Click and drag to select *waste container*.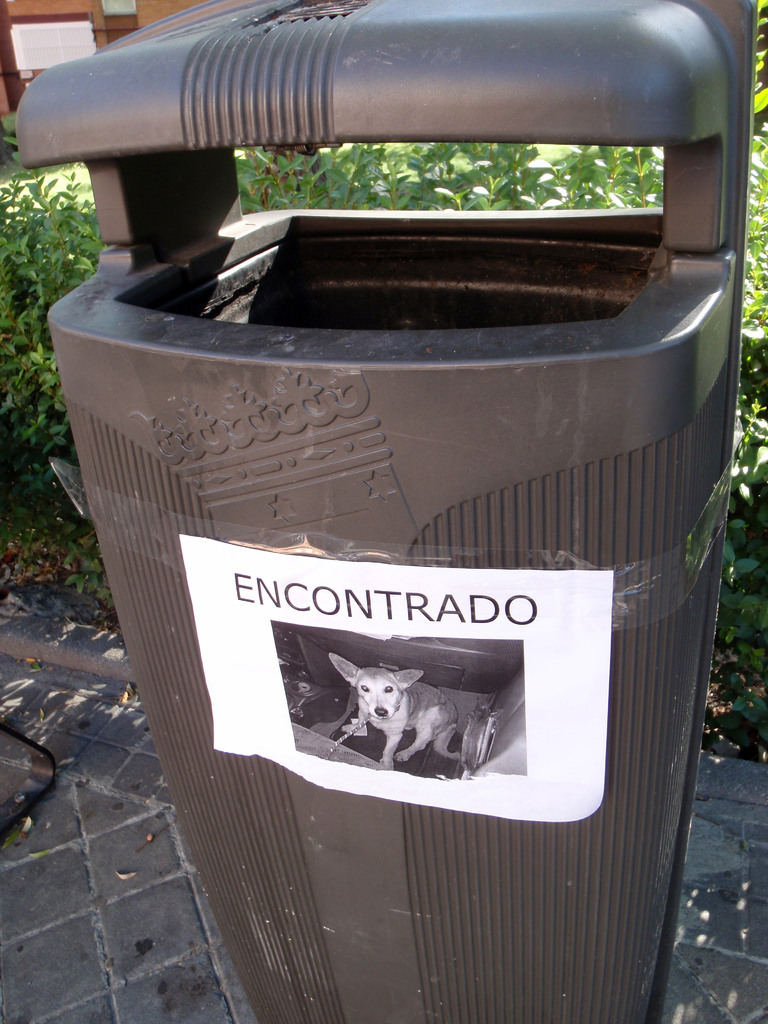
Selection: 11/0/754/1023.
